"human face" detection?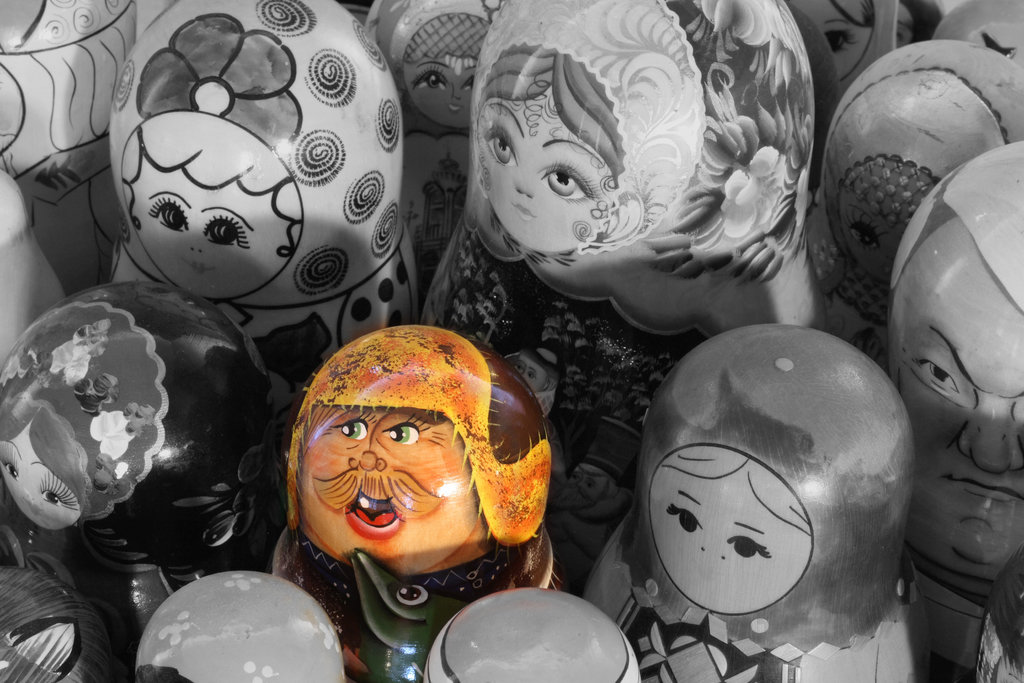
<bbox>136, 190, 278, 304</bbox>
